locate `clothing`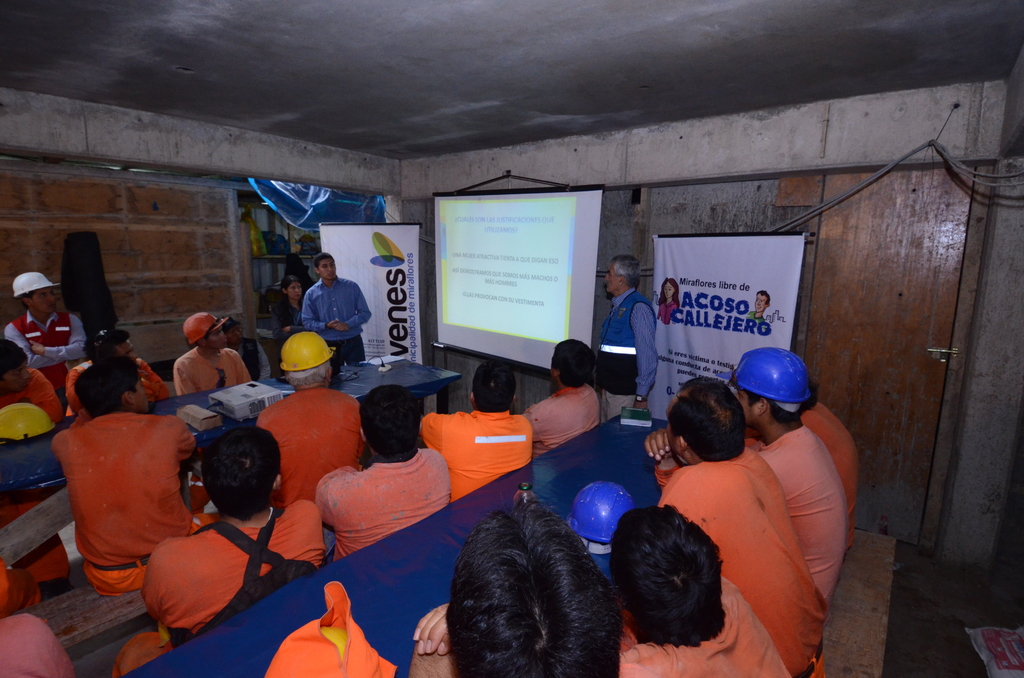
l=572, t=277, r=645, b=368
